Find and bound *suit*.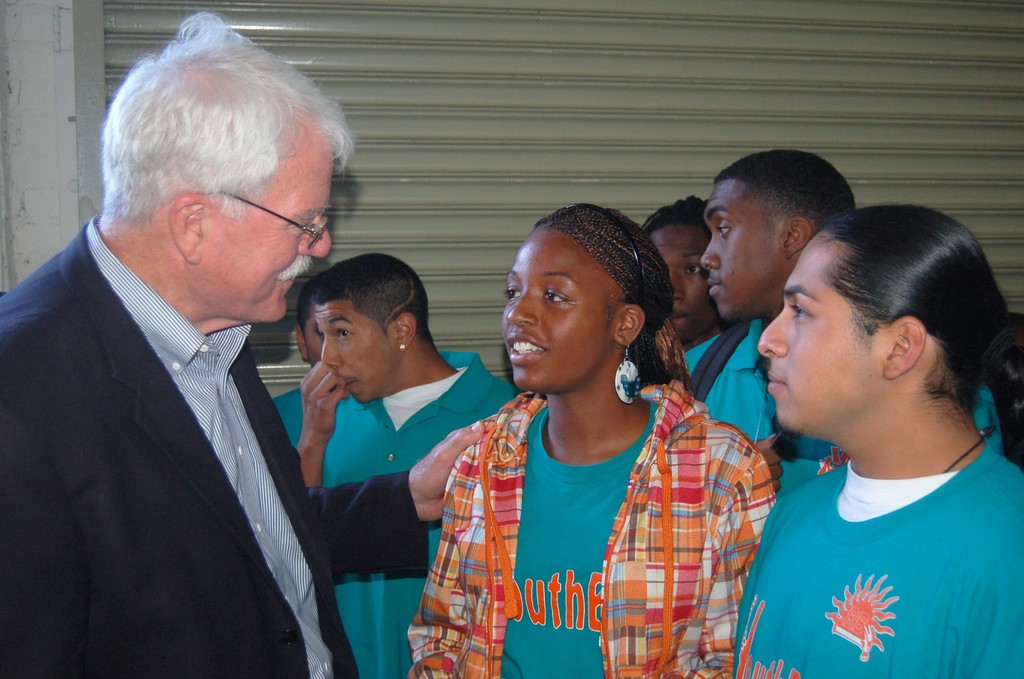
Bound: bbox=[68, 199, 369, 678].
